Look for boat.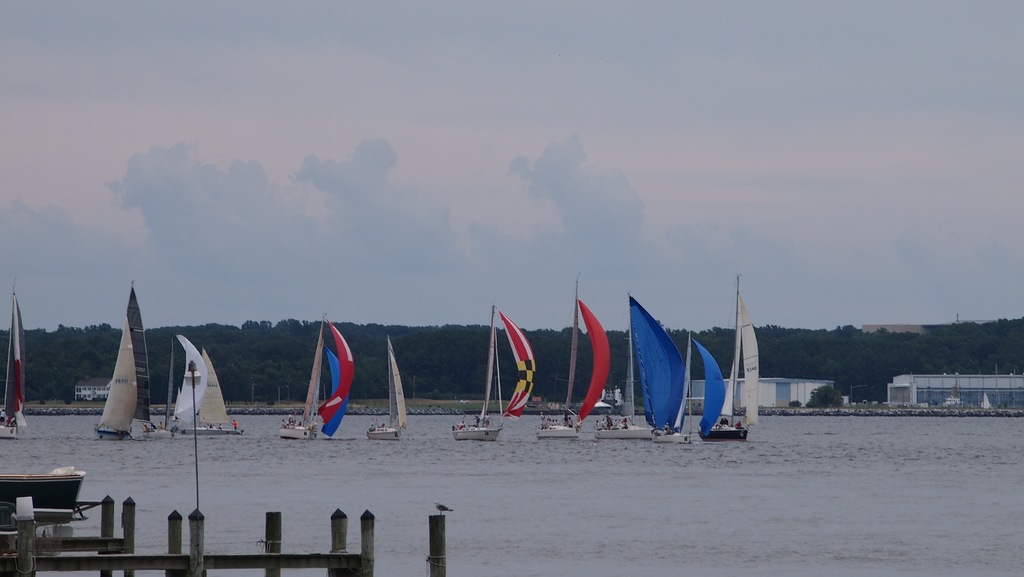
Found: l=366, t=338, r=410, b=438.
